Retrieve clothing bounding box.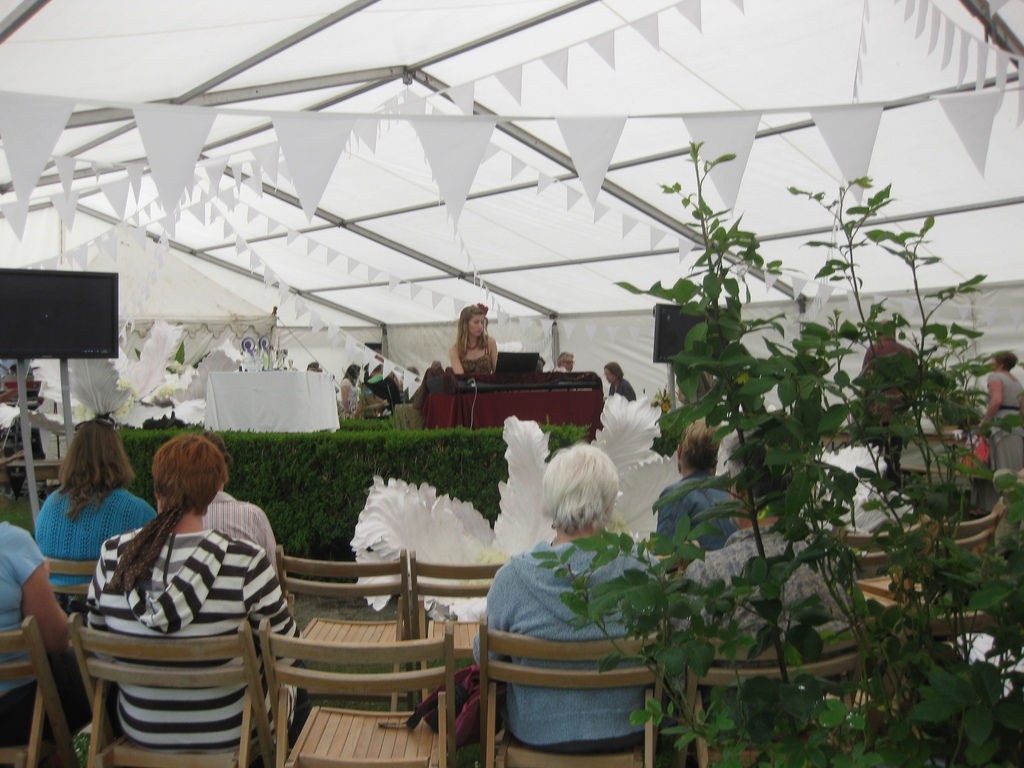
Bounding box: x1=607 y1=380 x2=641 y2=403.
